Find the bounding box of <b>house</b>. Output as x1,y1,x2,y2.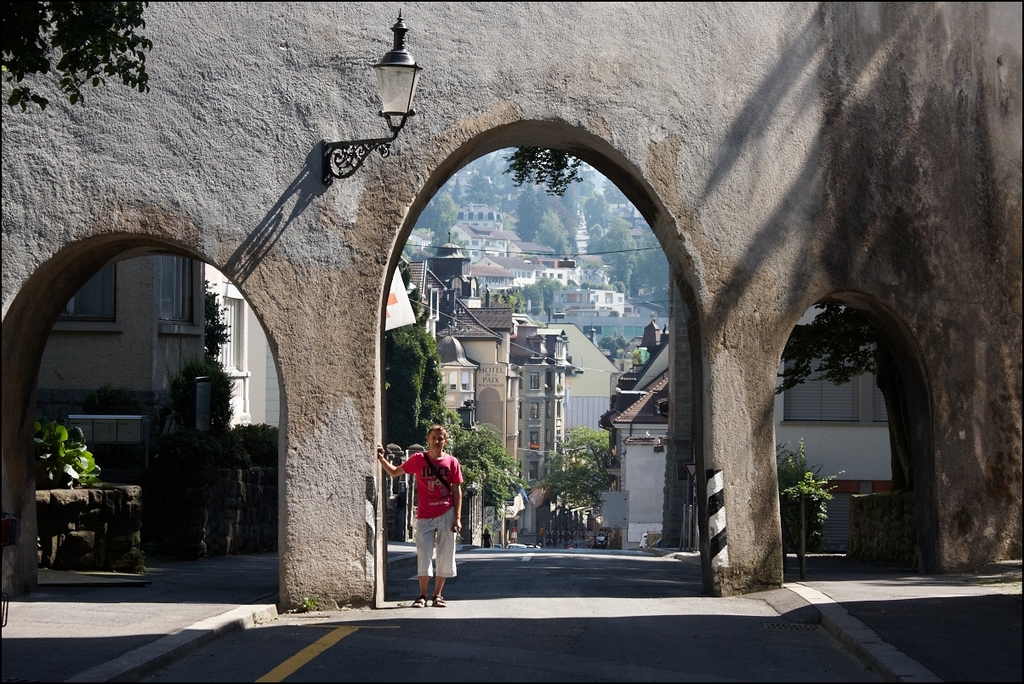
433,225,489,264.
